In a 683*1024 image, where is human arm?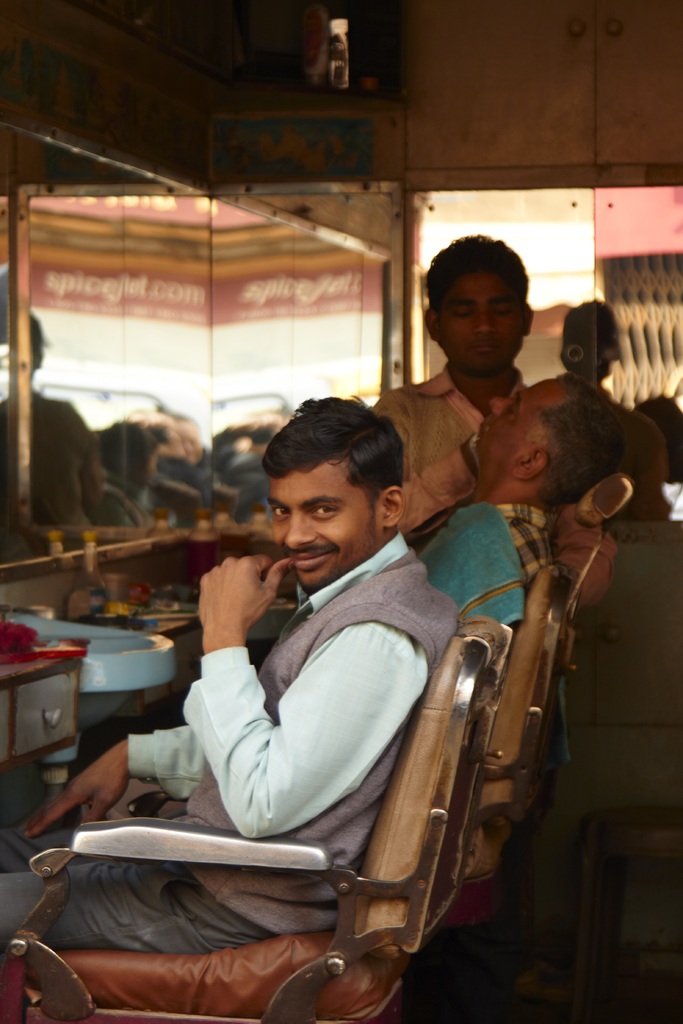
(177, 547, 424, 840).
